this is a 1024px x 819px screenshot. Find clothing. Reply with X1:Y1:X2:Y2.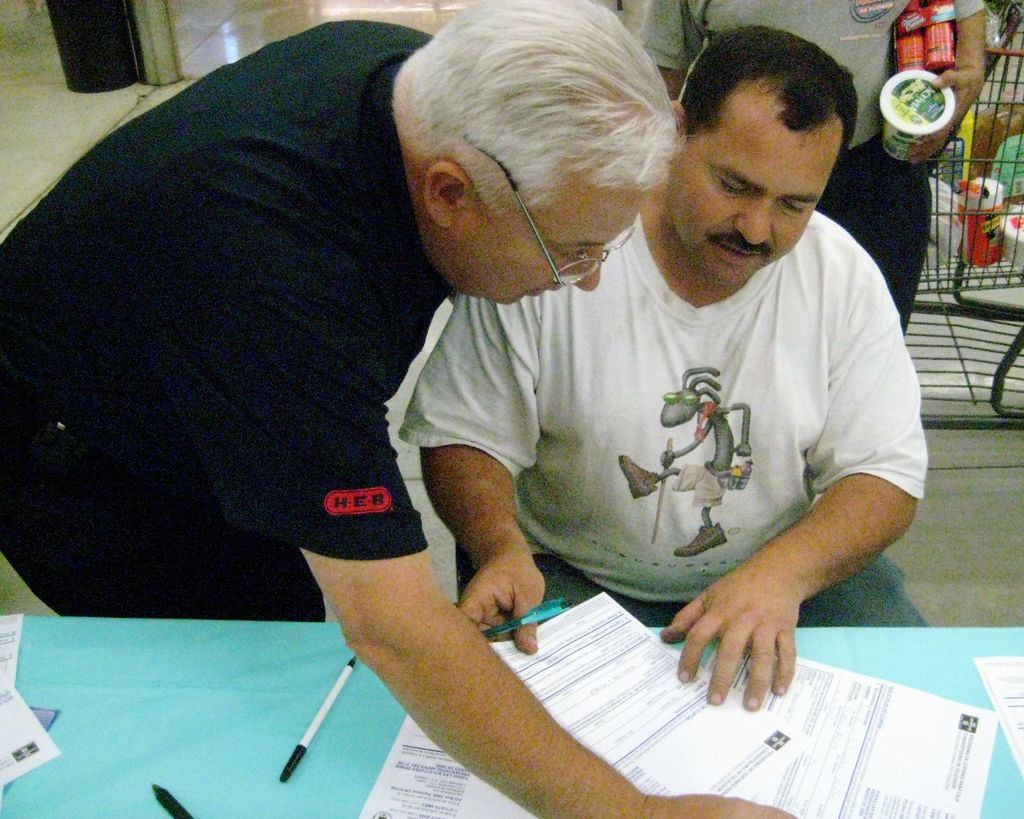
406:189:931:640.
